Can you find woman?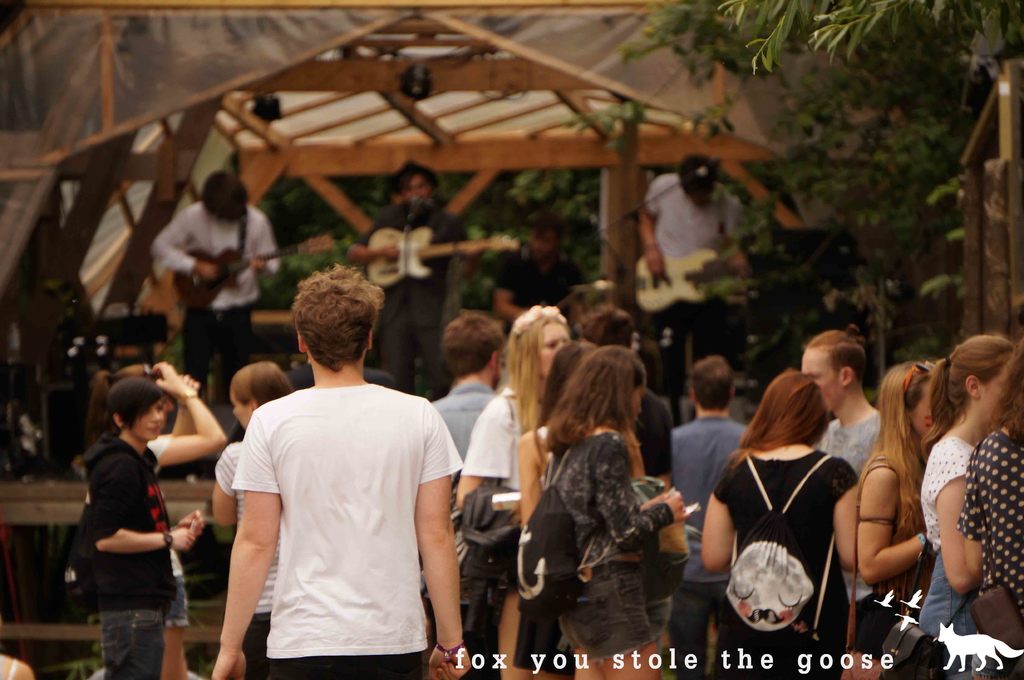
Yes, bounding box: crop(87, 360, 226, 679).
